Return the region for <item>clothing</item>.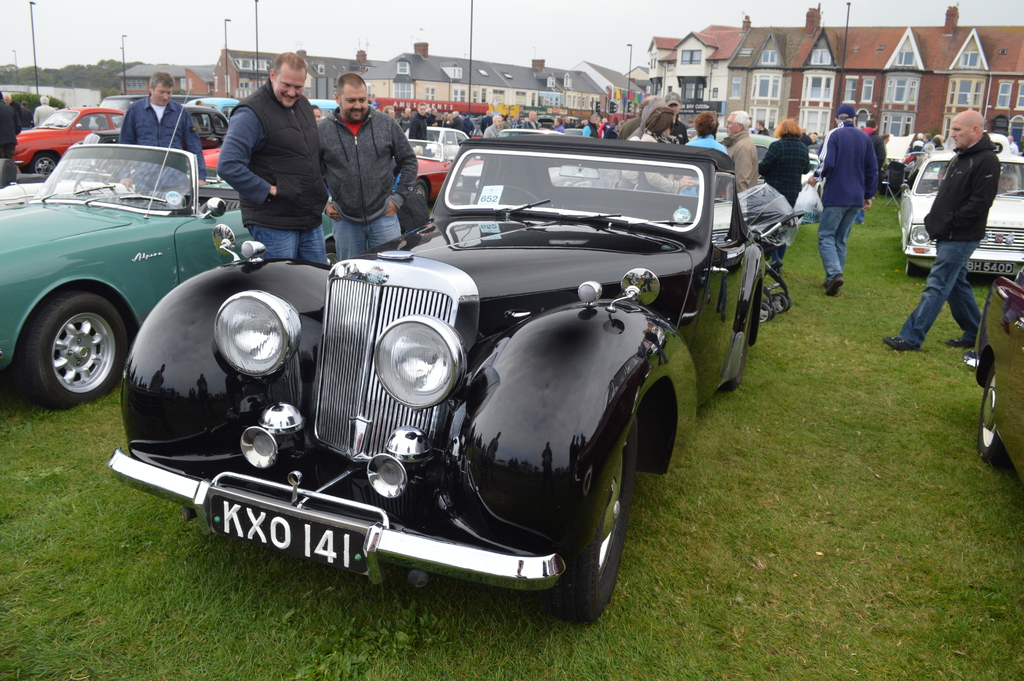
box=[118, 97, 216, 201].
